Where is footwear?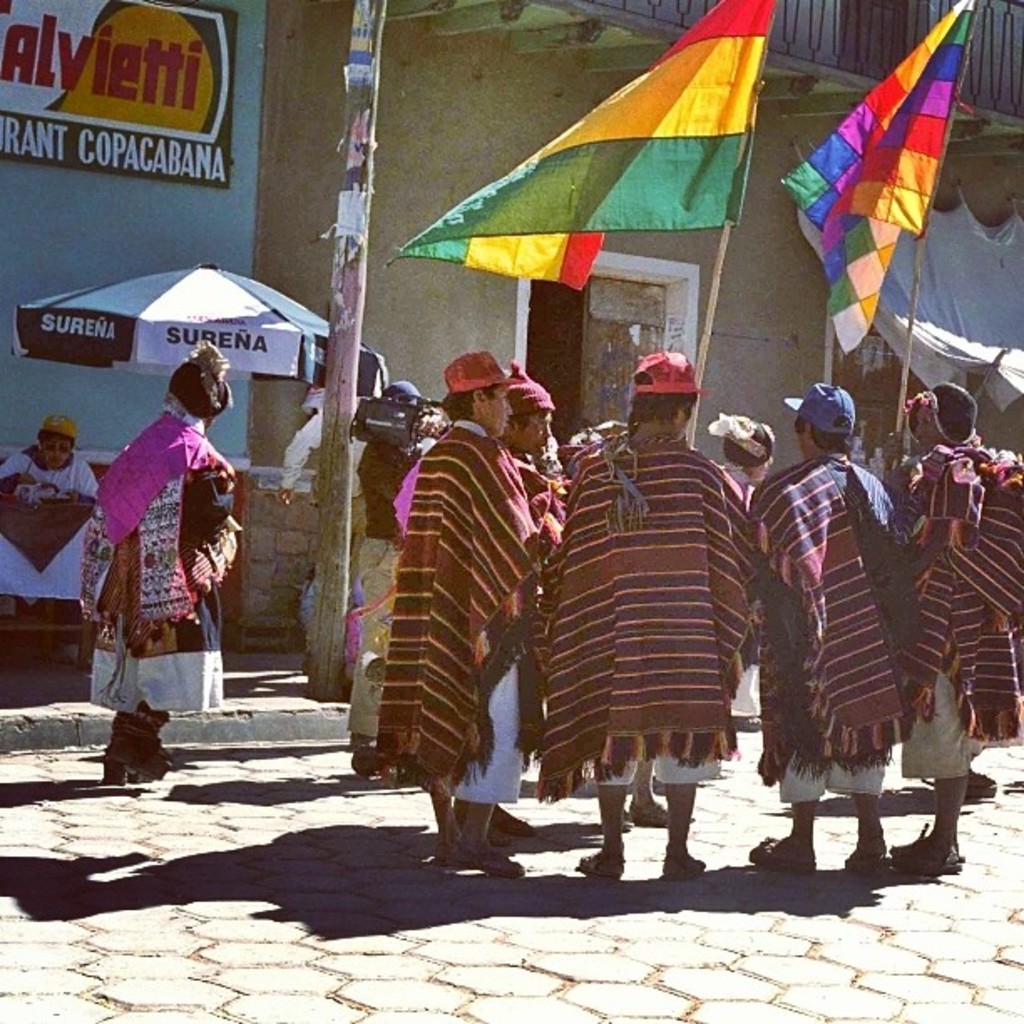
l=107, t=736, r=172, b=780.
